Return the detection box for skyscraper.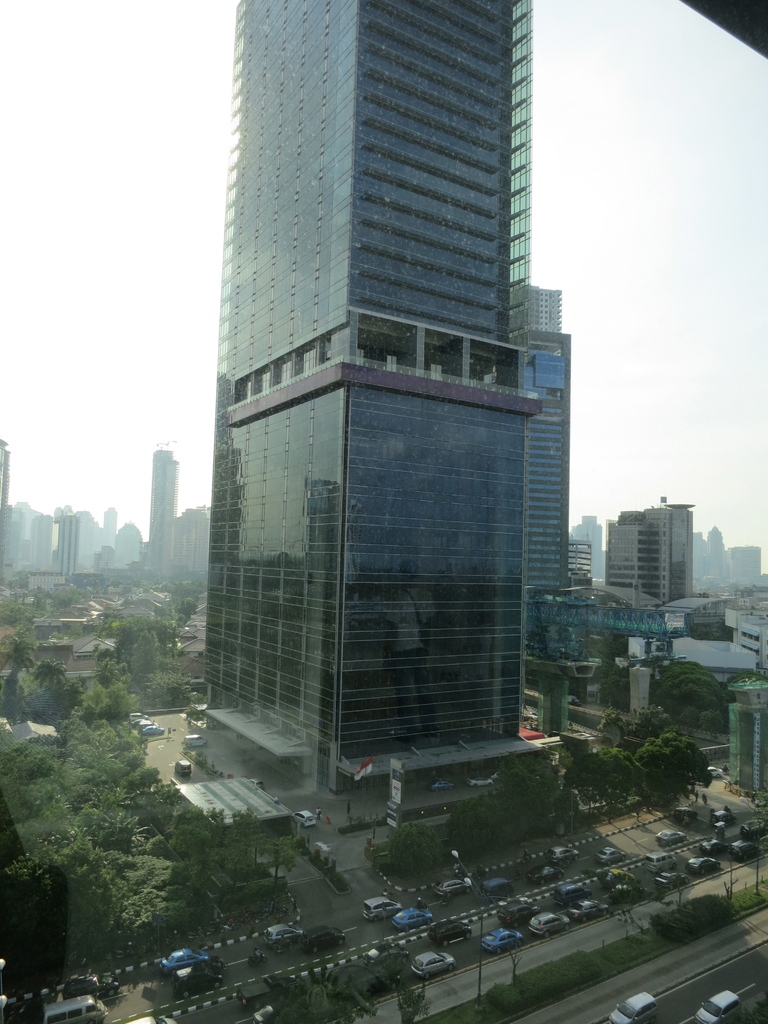
rect(505, 292, 570, 650).
